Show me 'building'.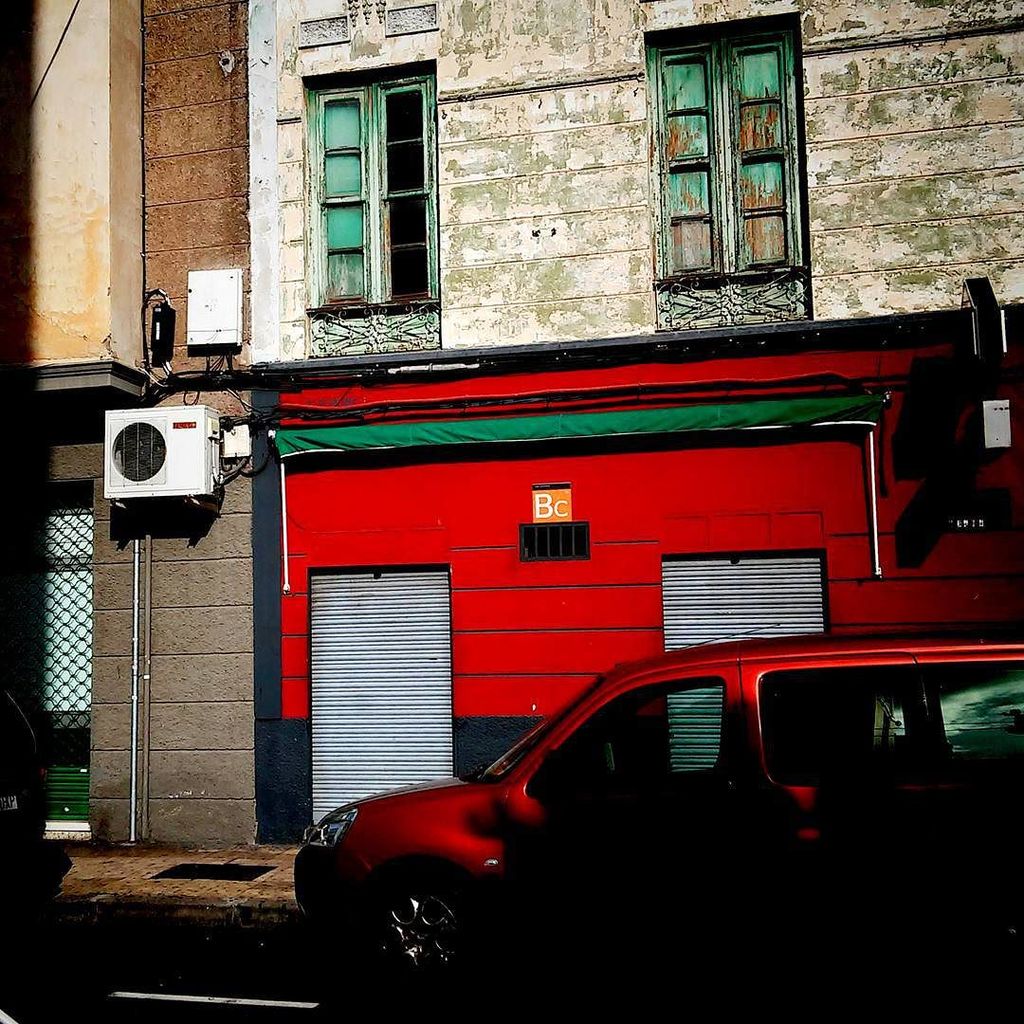
'building' is here: (left=250, top=0, right=1023, bottom=844).
